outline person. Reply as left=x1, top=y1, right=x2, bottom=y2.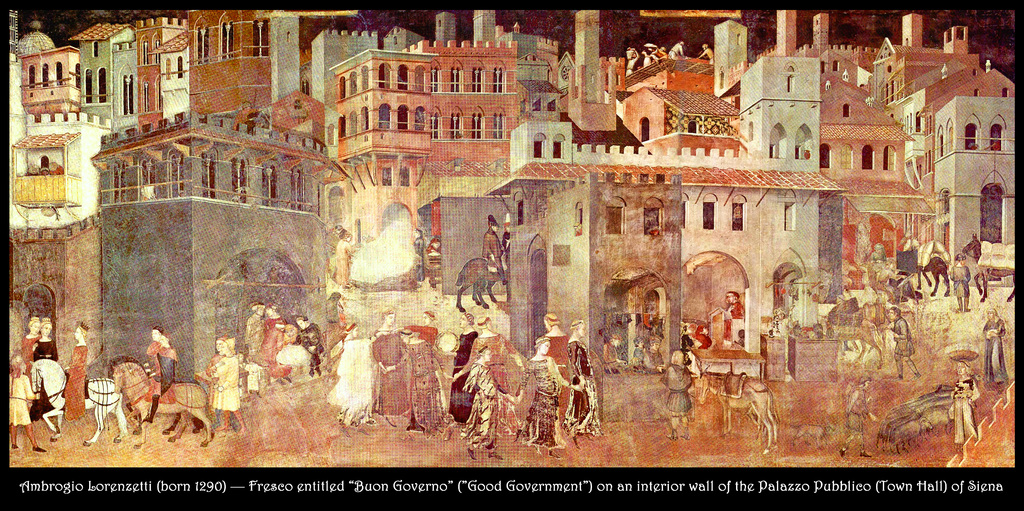
left=147, top=324, right=162, bottom=371.
